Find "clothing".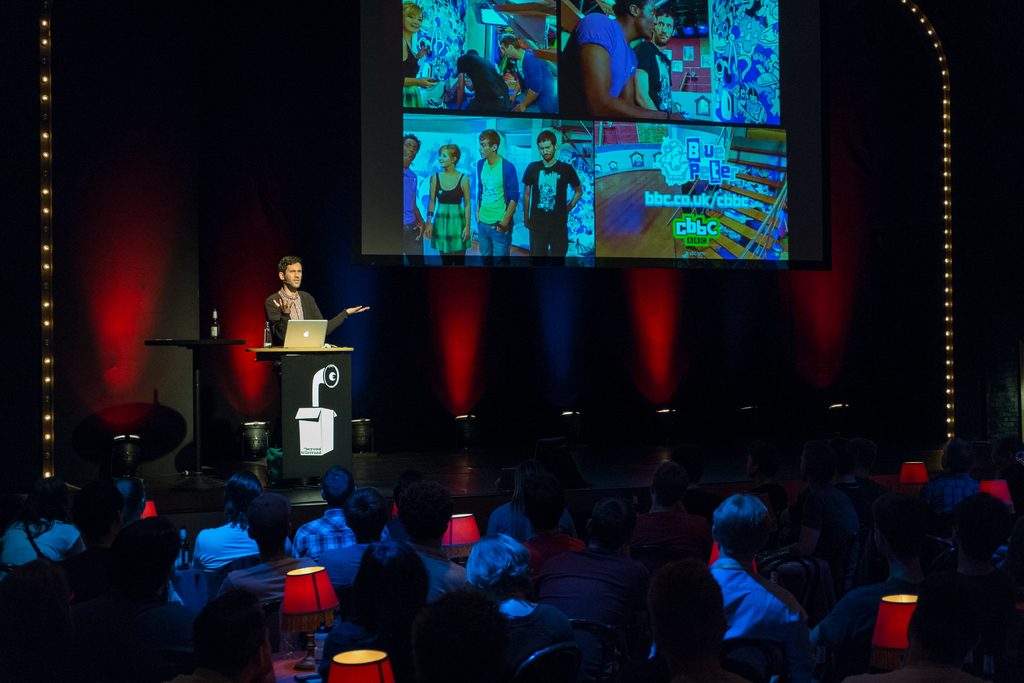
{"x1": 558, "y1": 19, "x2": 642, "y2": 122}.
